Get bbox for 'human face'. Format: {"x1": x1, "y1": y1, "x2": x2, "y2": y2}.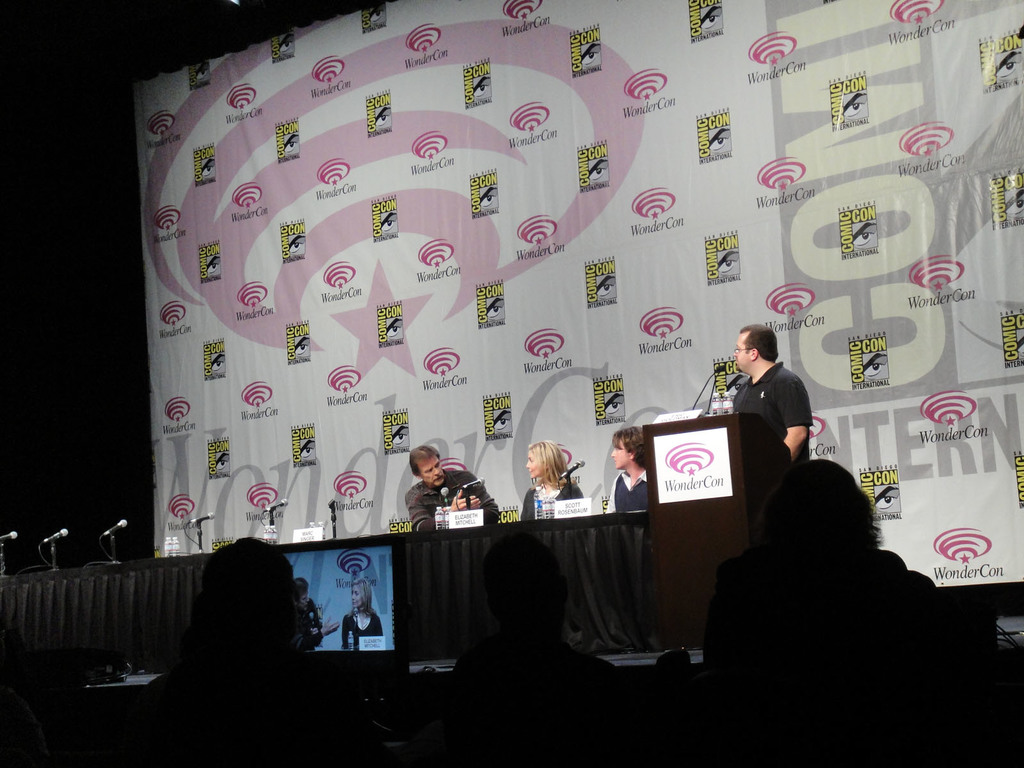
{"x1": 349, "y1": 589, "x2": 362, "y2": 610}.
